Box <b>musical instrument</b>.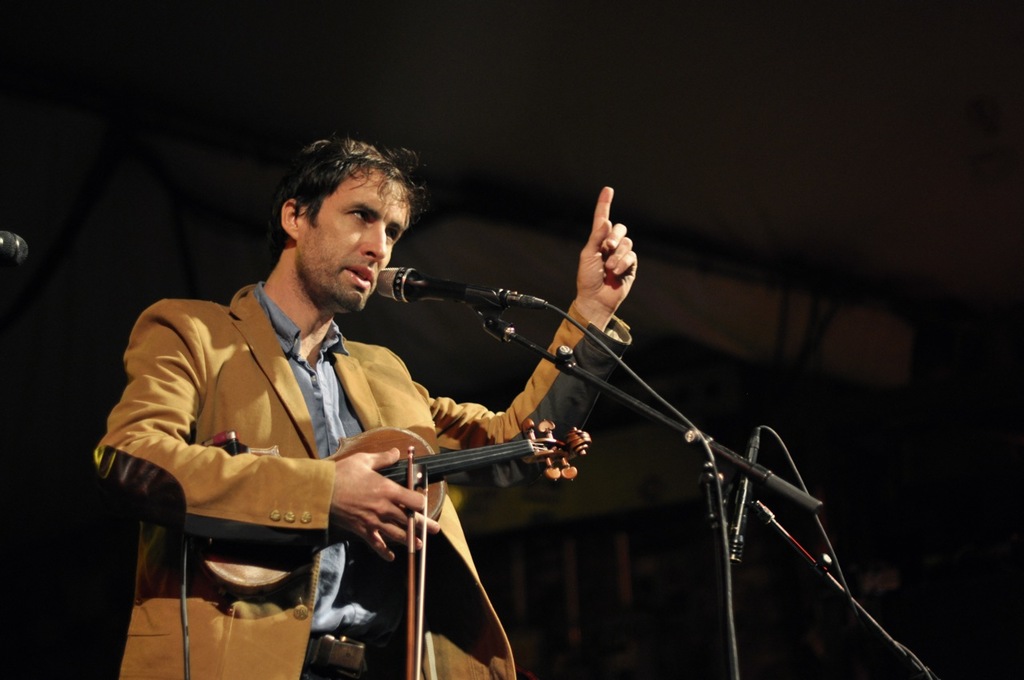
190/414/594/599.
